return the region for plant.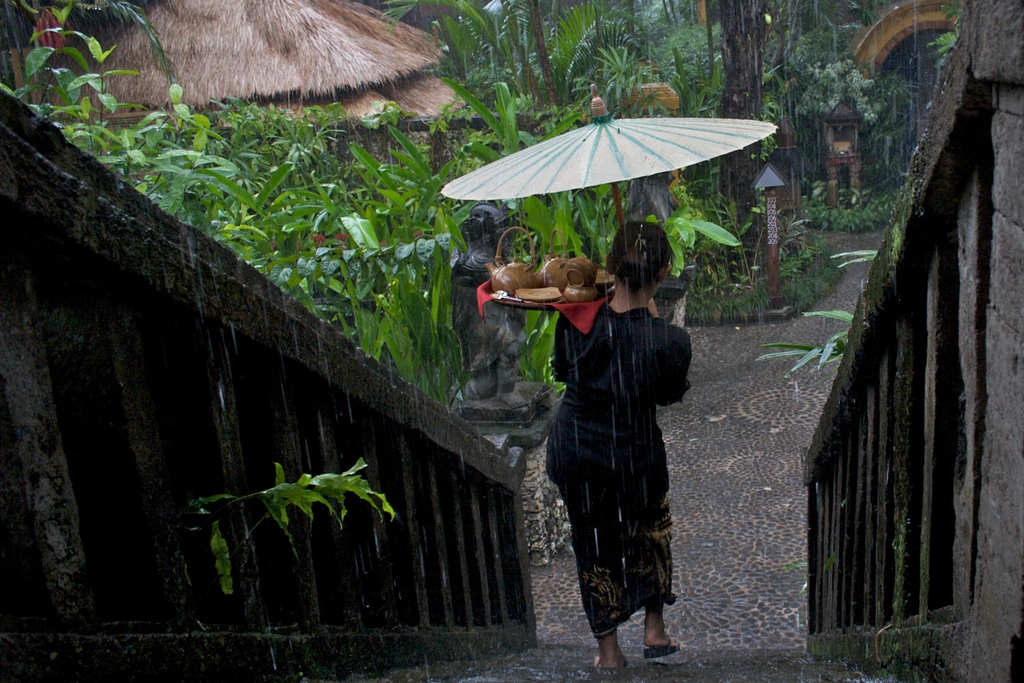
Rect(681, 239, 847, 324).
